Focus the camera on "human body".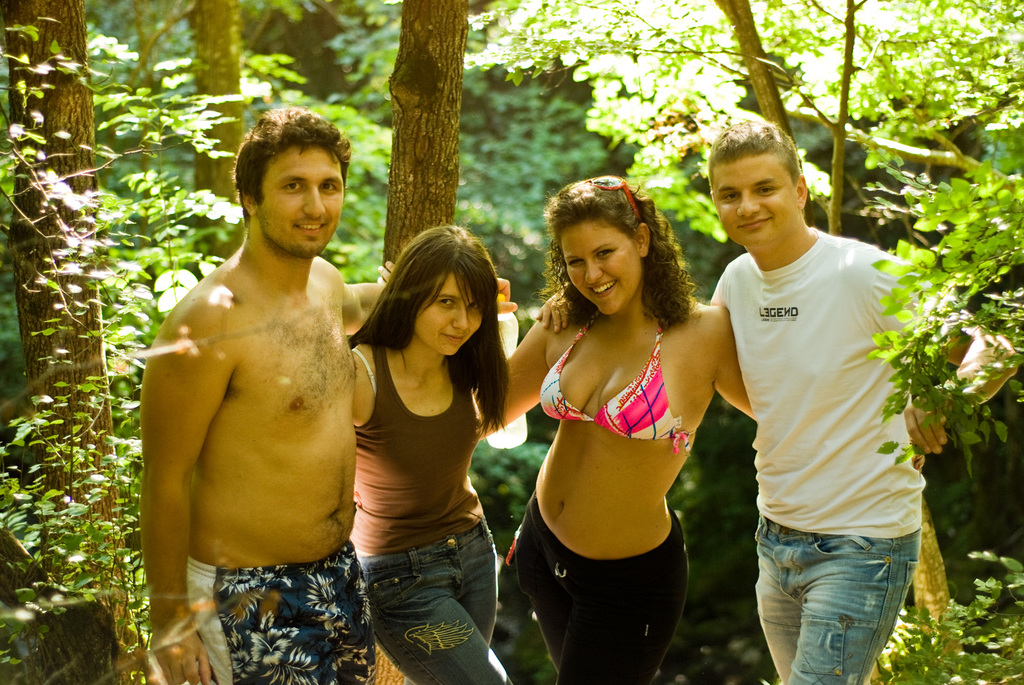
Focus region: x1=138, y1=105, x2=520, y2=684.
